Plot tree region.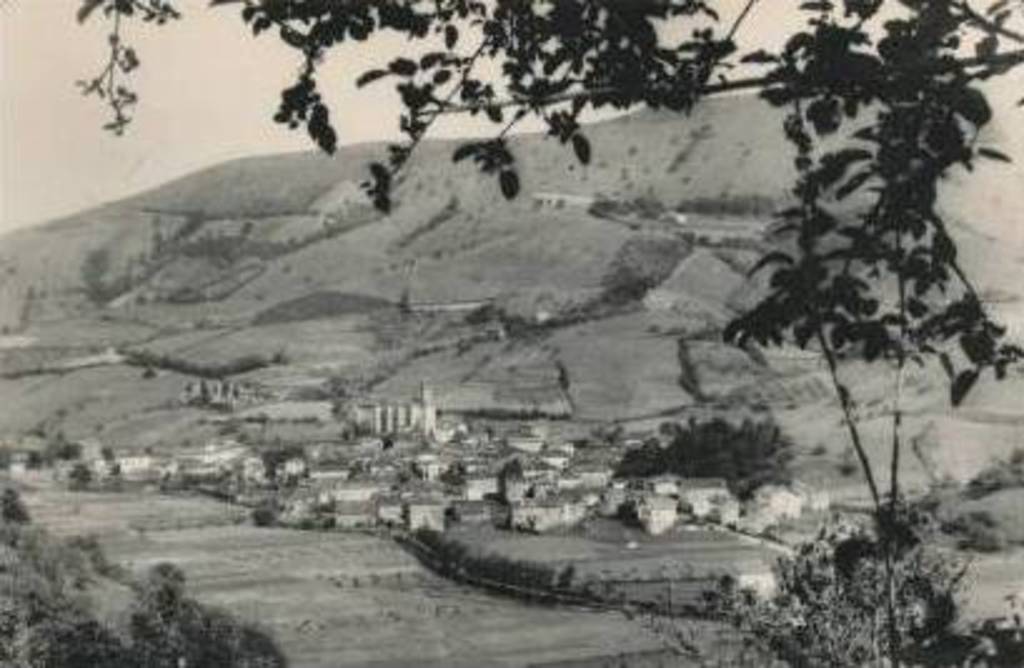
Plotted at (613, 413, 794, 500).
